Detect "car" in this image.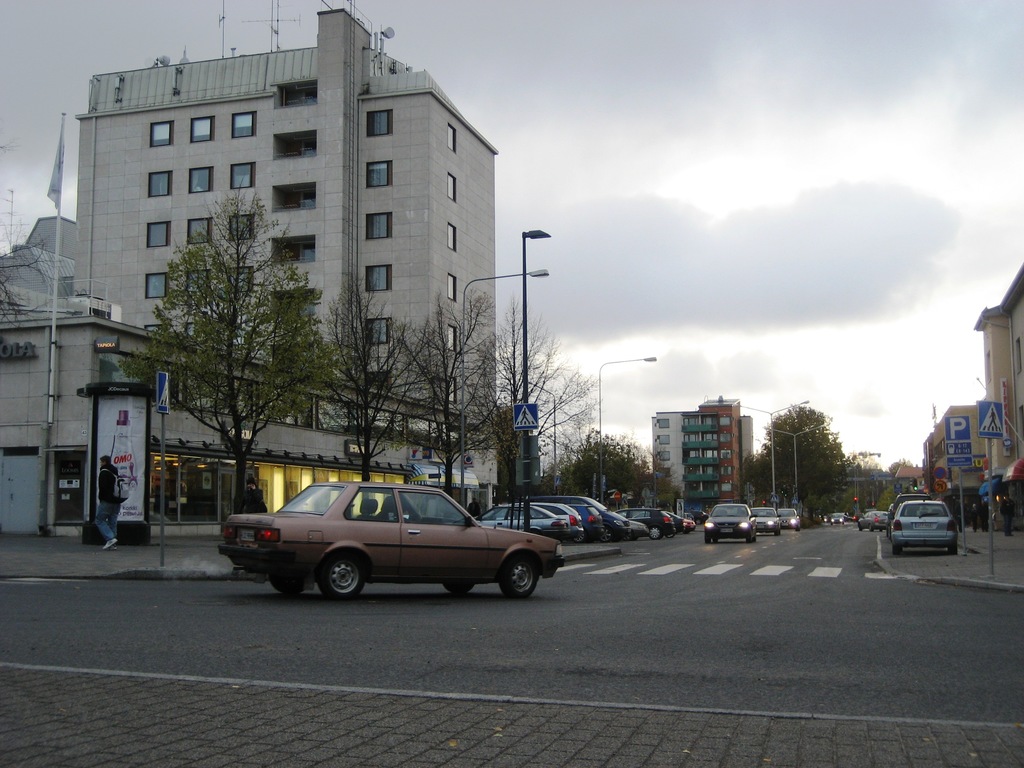
Detection: bbox=[746, 502, 784, 536].
